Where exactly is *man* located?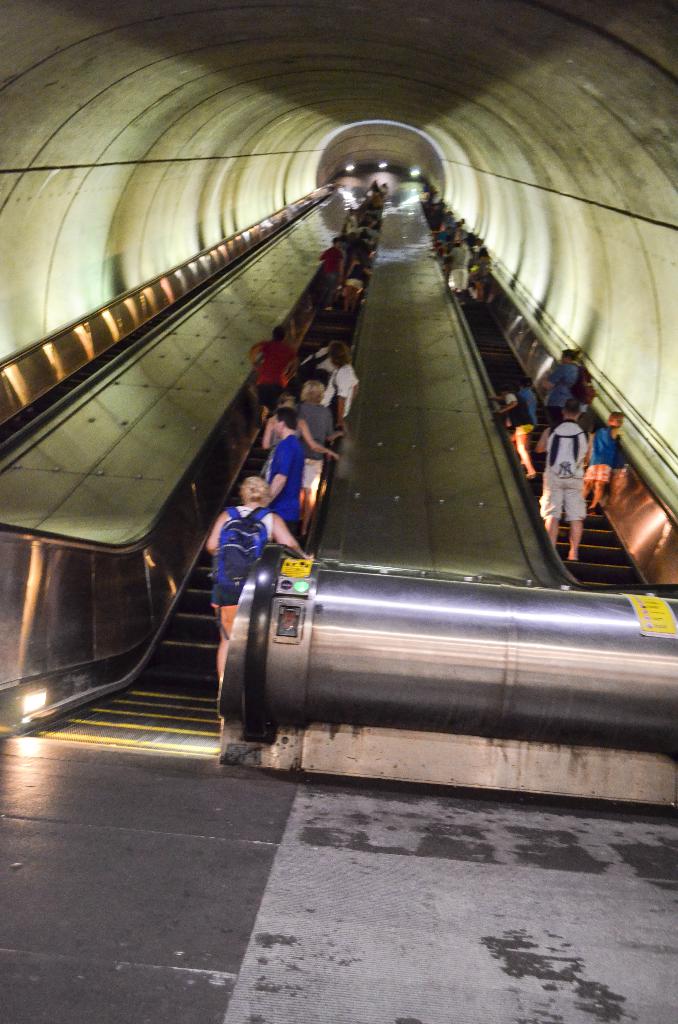
Its bounding box is 270/405/304/537.
